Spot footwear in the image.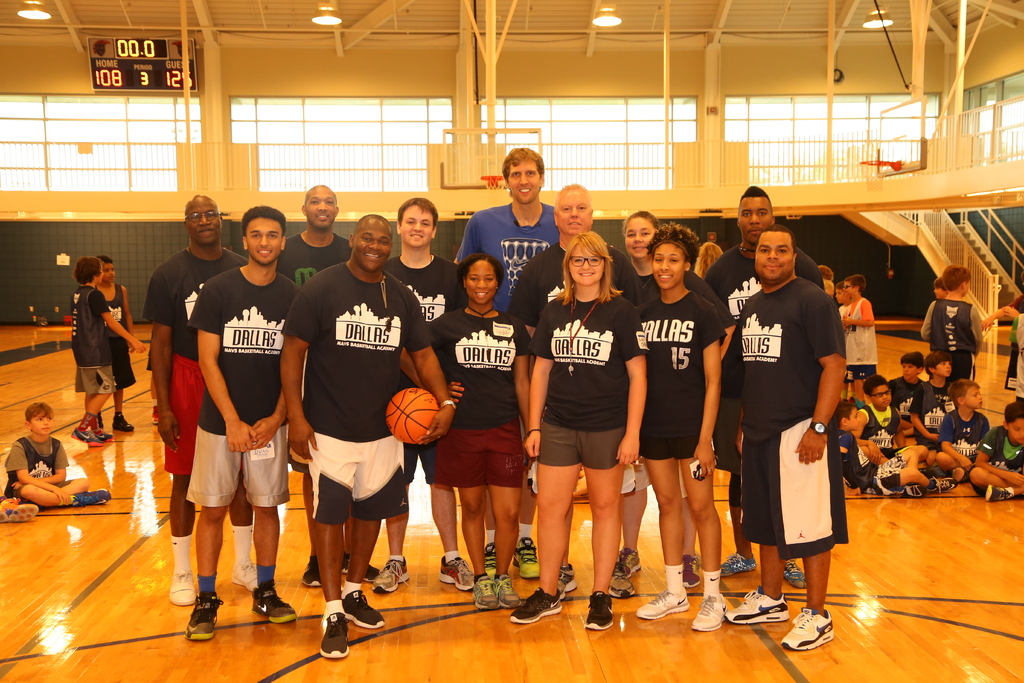
footwear found at bbox=[472, 579, 497, 609].
